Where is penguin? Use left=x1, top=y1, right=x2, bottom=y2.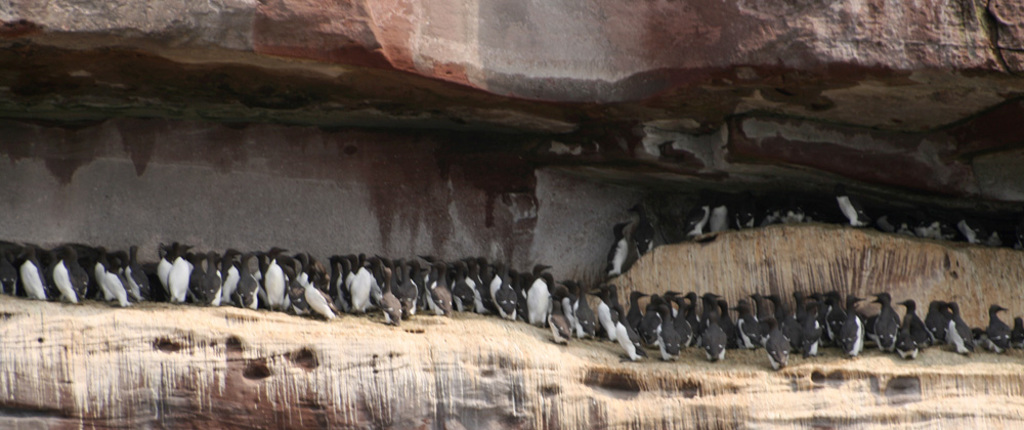
left=611, top=313, right=646, bottom=366.
